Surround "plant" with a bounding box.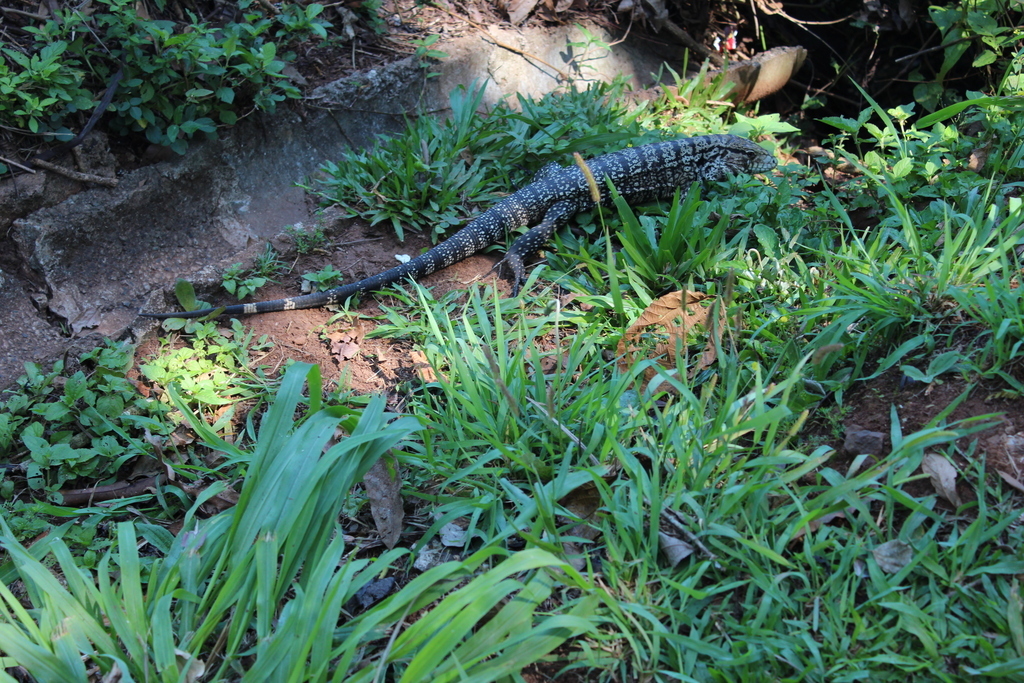
region(901, 0, 1023, 99).
